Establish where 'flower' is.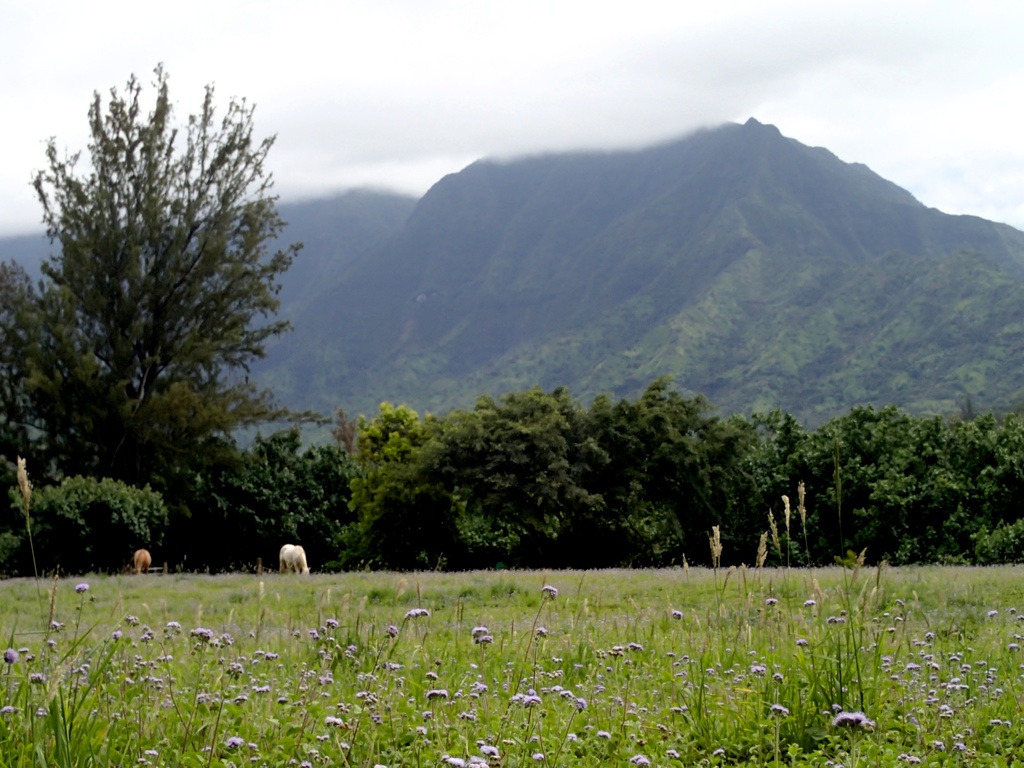
Established at pyautogui.locateOnScreen(383, 624, 398, 639).
